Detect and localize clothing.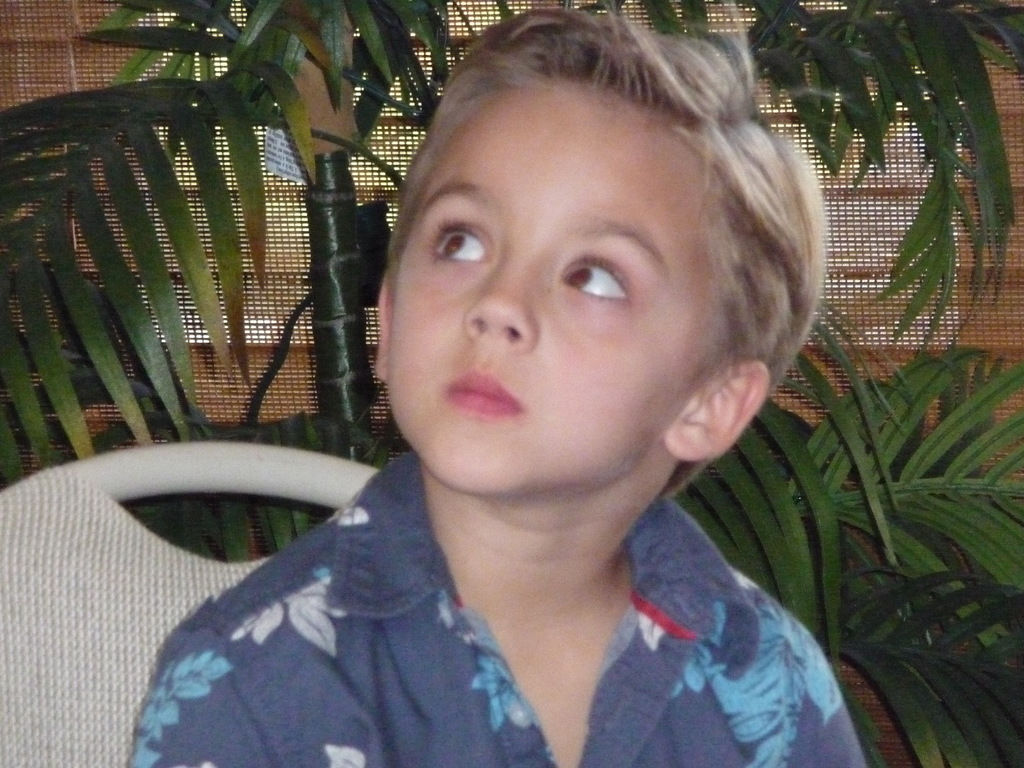
Localized at bbox=[119, 495, 867, 767].
